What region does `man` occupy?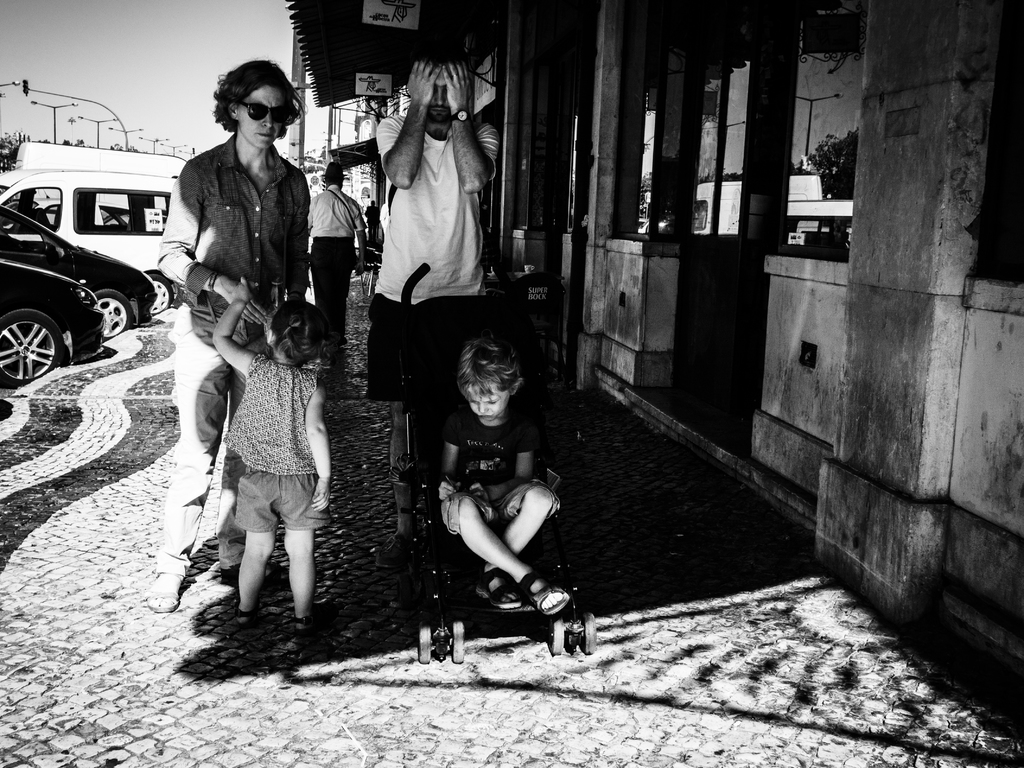
304,159,365,351.
